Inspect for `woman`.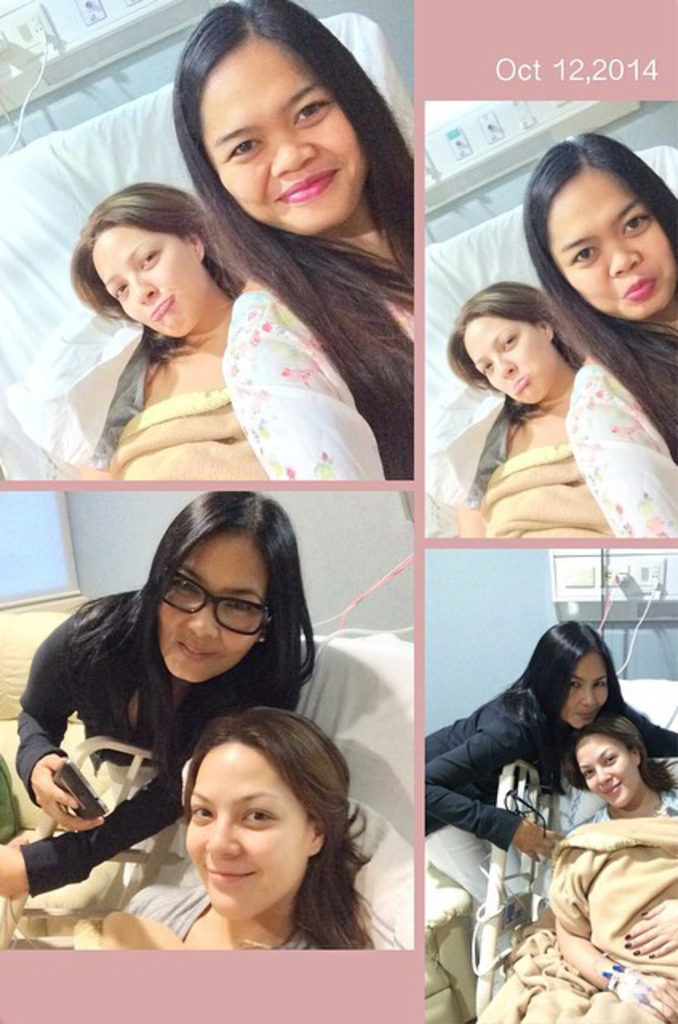
Inspection: (x1=2, y1=486, x2=321, y2=898).
